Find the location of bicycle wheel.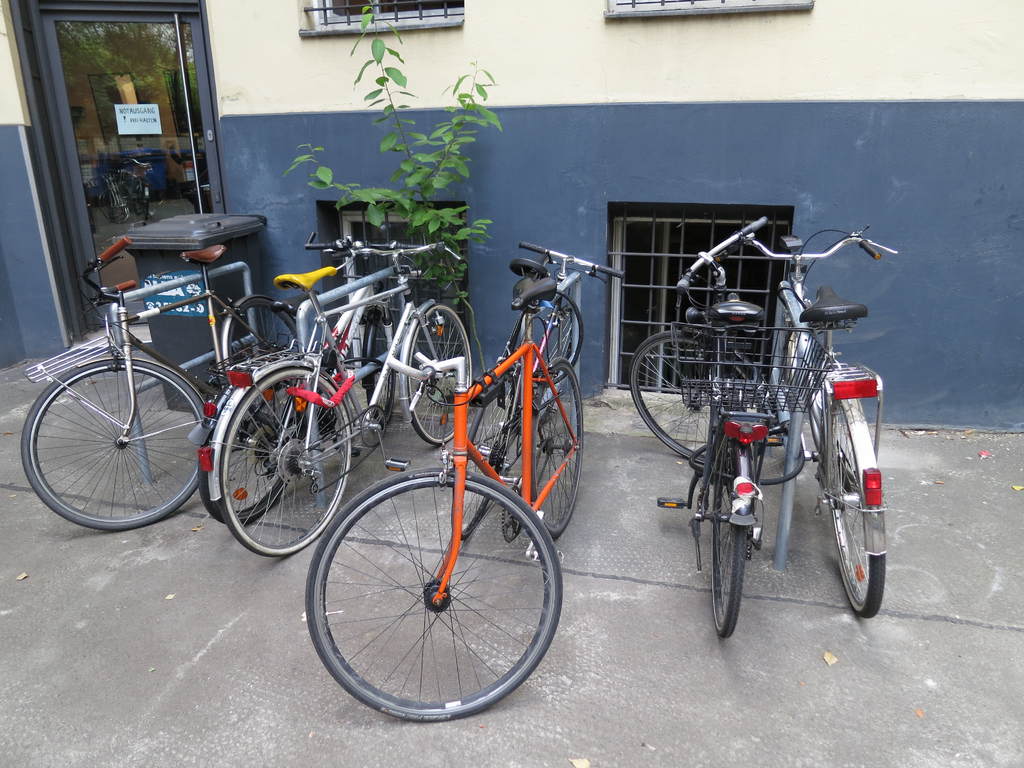
Location: locate(198, 376, 308, 524).
